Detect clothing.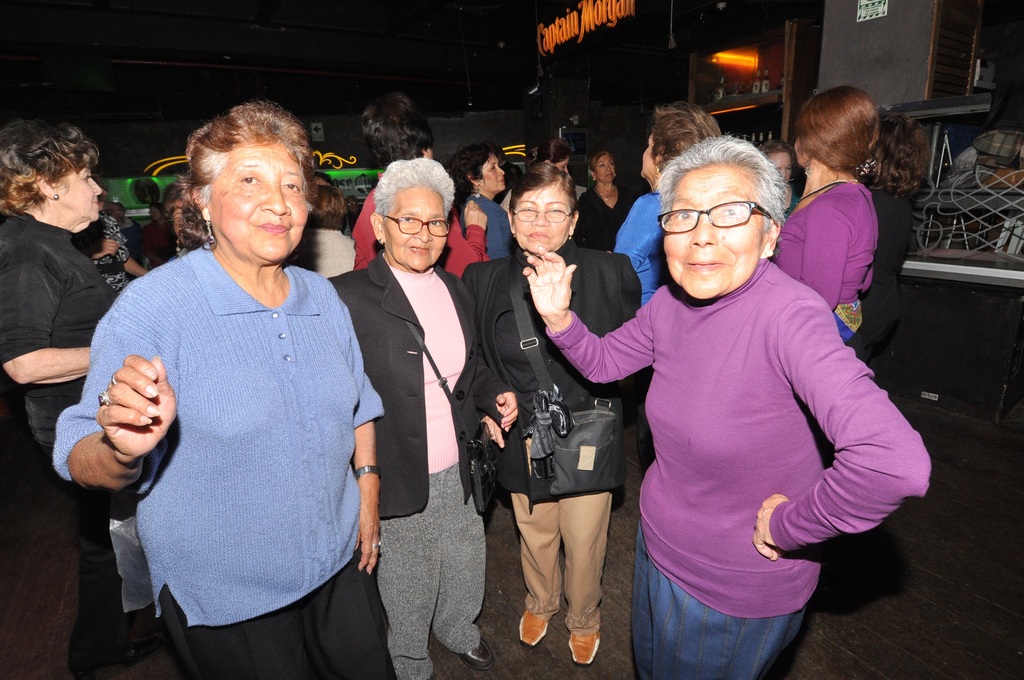
Detected at rect(281, 223, 357, 281).
